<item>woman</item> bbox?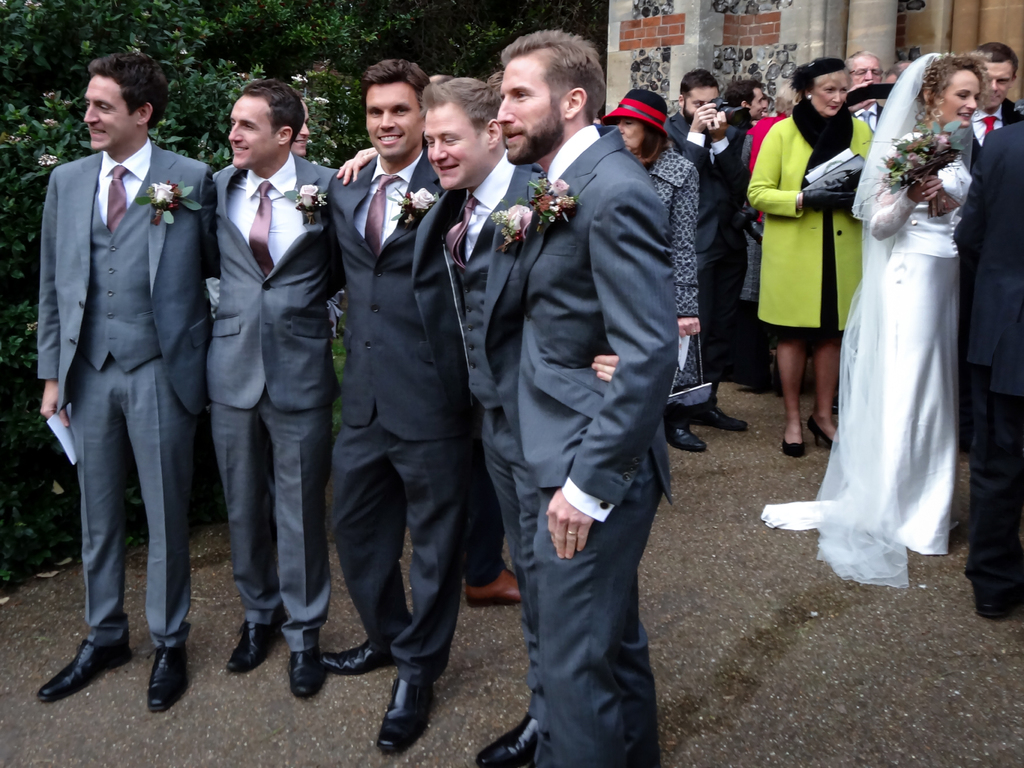
crop(800, 49, 983, 589)
